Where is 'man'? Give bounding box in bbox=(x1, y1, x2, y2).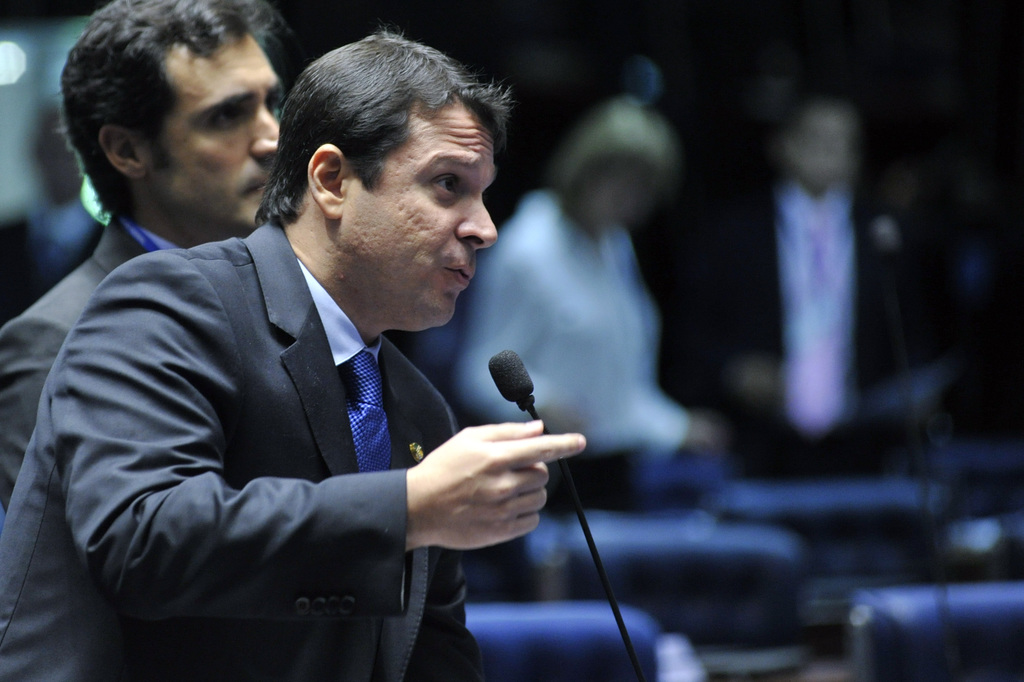
bbox=(686, 76, 940, 444).
